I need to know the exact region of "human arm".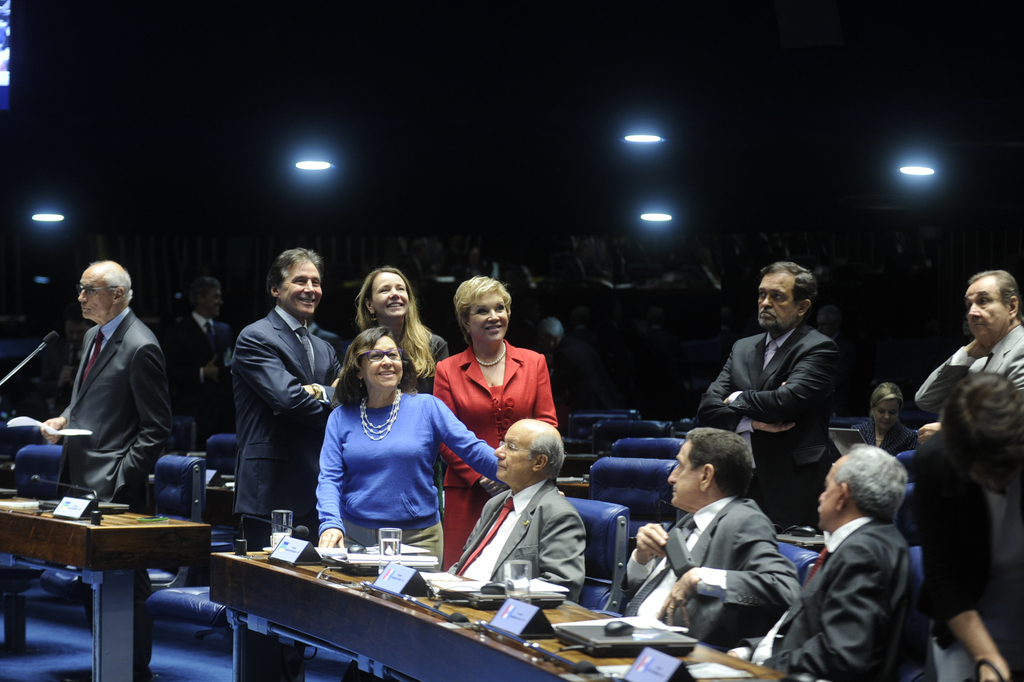
Region: rect(101, 345, 175, 497).
